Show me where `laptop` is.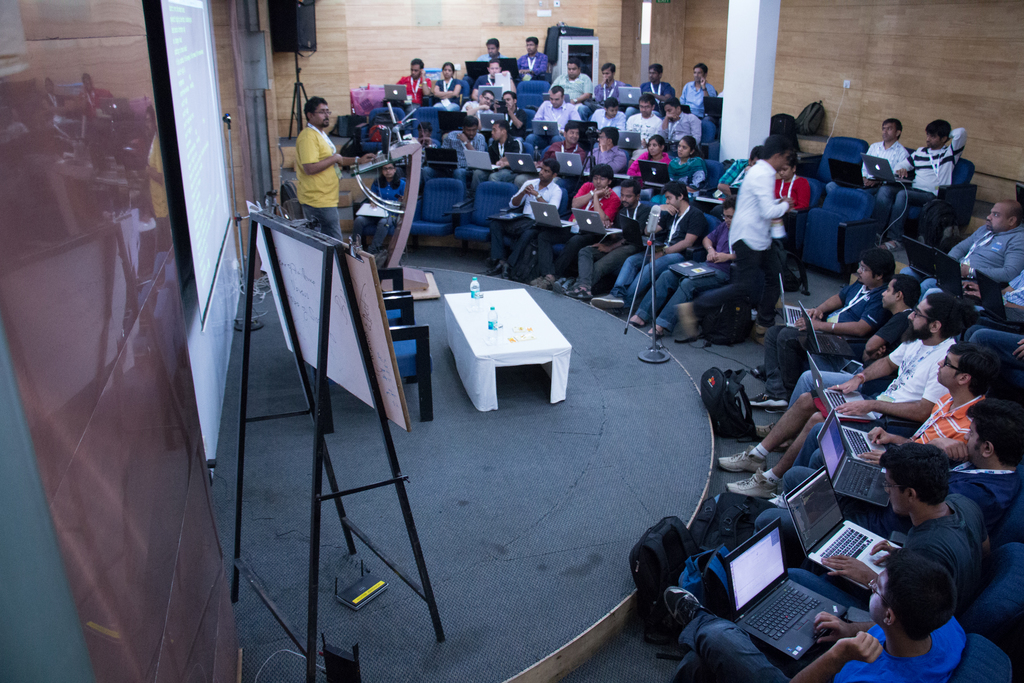
`laptop` is at [975, 269, 1023, 325].
